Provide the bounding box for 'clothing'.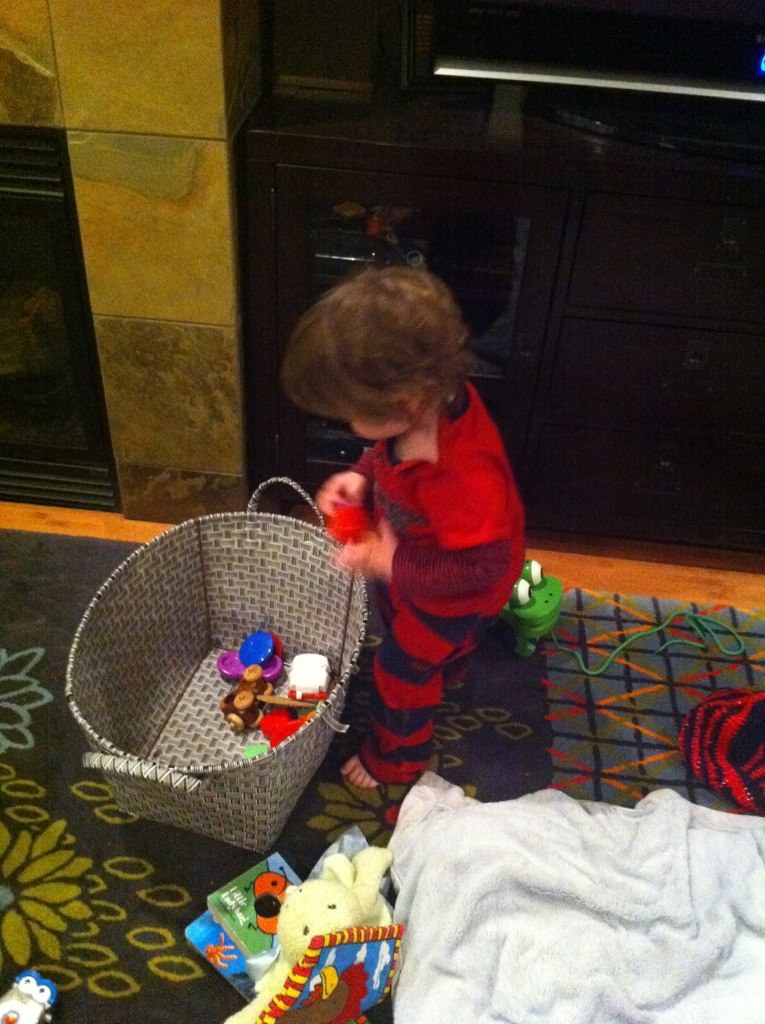
Rect(309, 361, 535, 799).
